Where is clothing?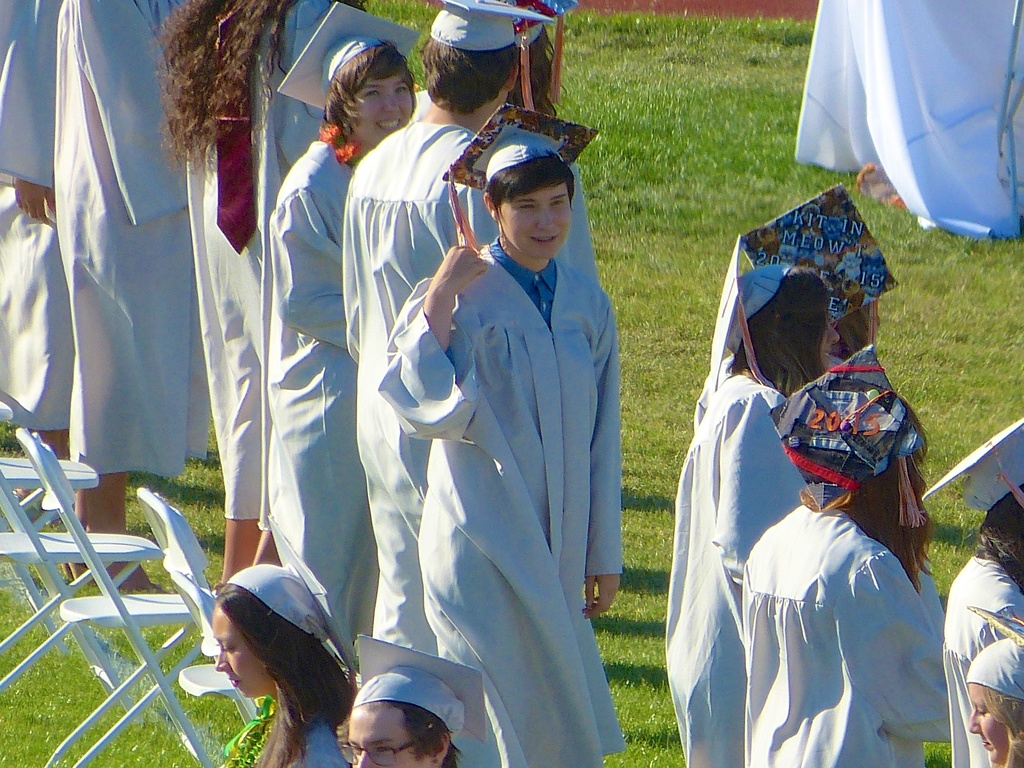
766/352/920/502.
